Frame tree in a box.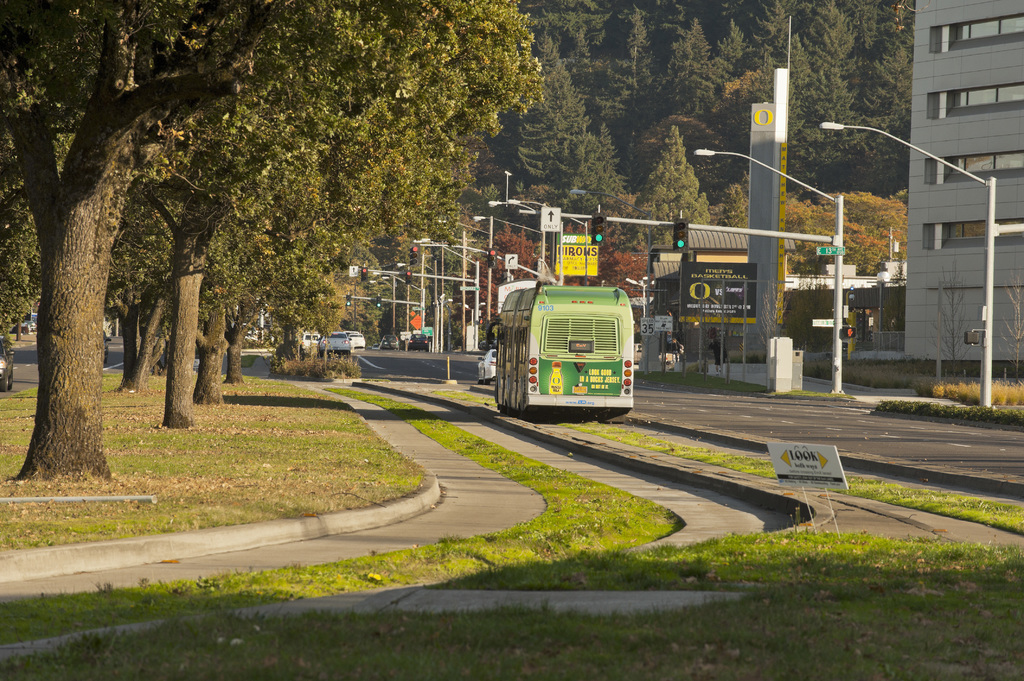
(x1=509, y1=35, x2=605, y2=268).
